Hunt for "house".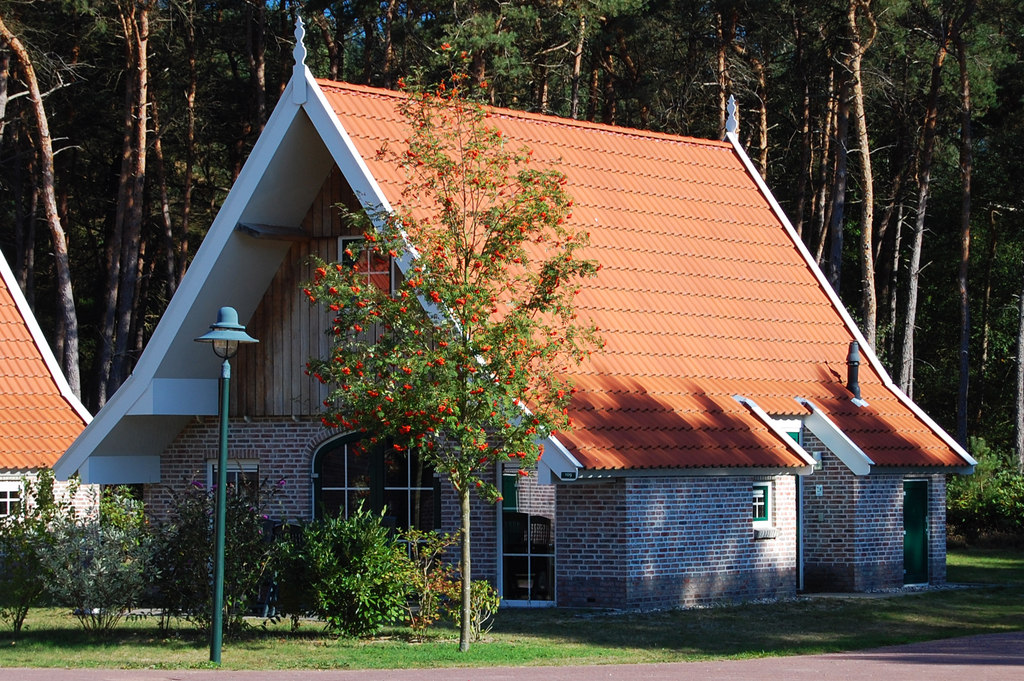
Hunted down at 0/241/94/618.
